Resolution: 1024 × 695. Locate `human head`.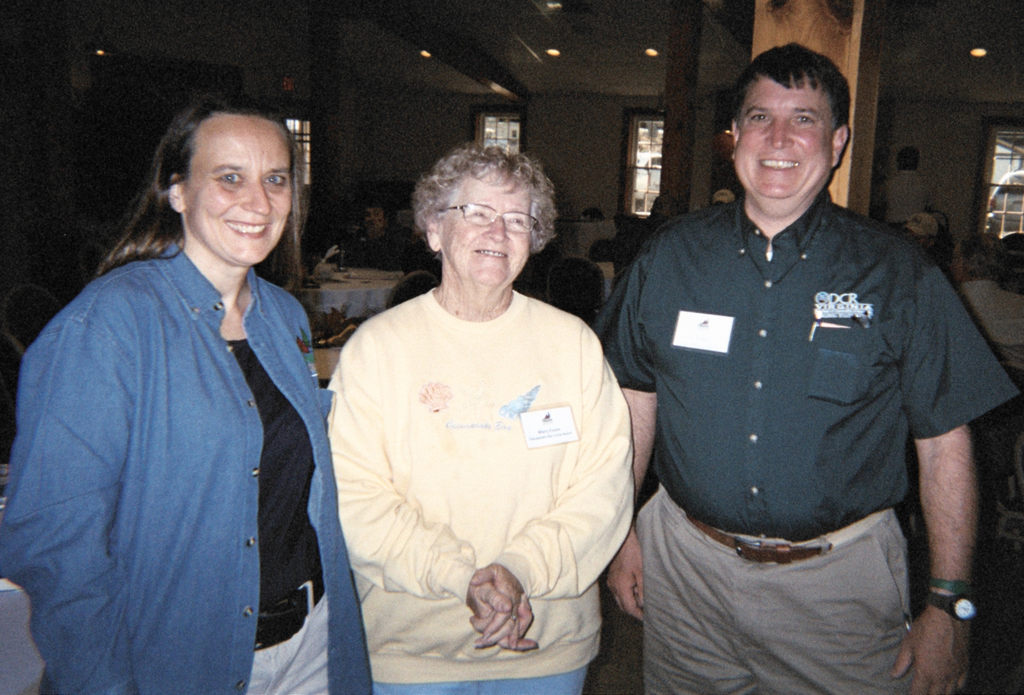
Rect(892, 144, 920, 173).
